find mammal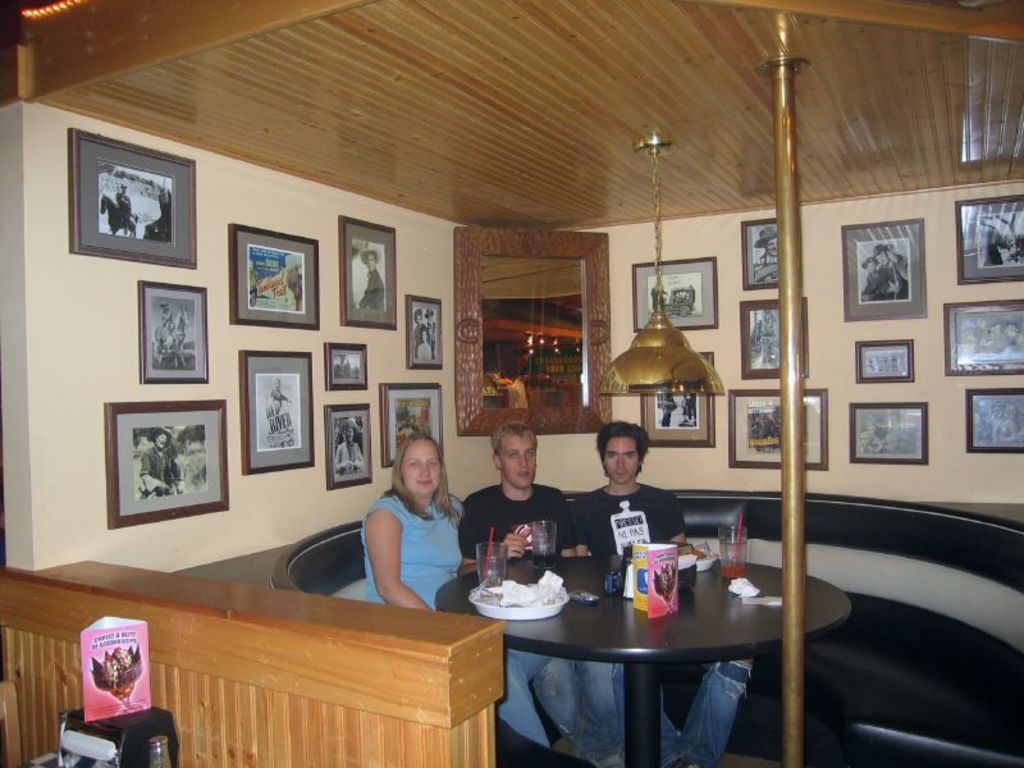
BBox(861, 256, 878, 293)
